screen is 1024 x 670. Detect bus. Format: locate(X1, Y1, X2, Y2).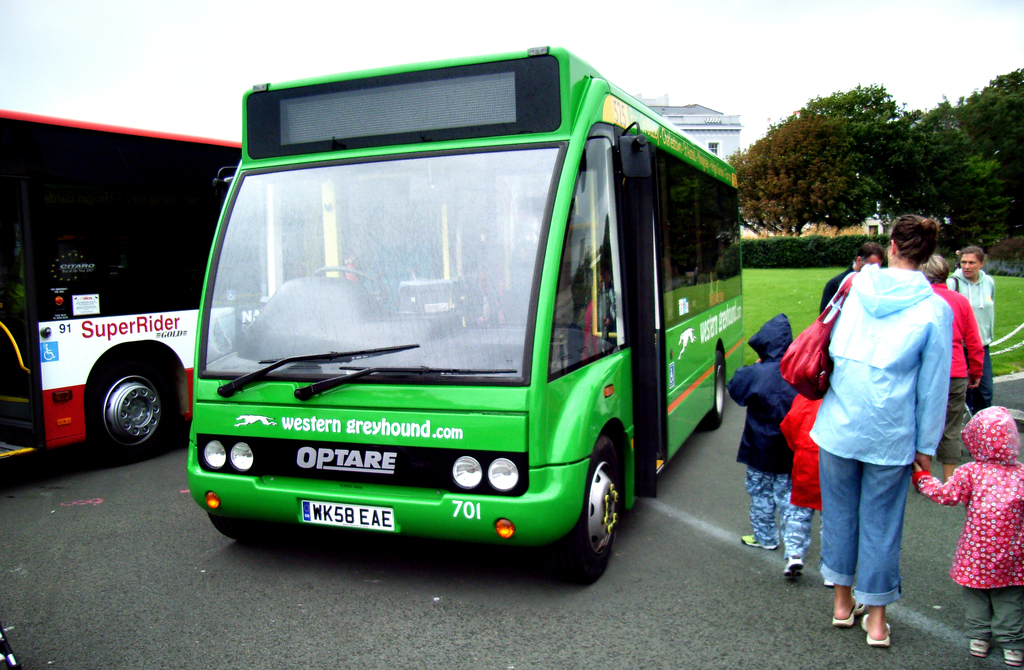
locate(179, 38, 741, 593).
